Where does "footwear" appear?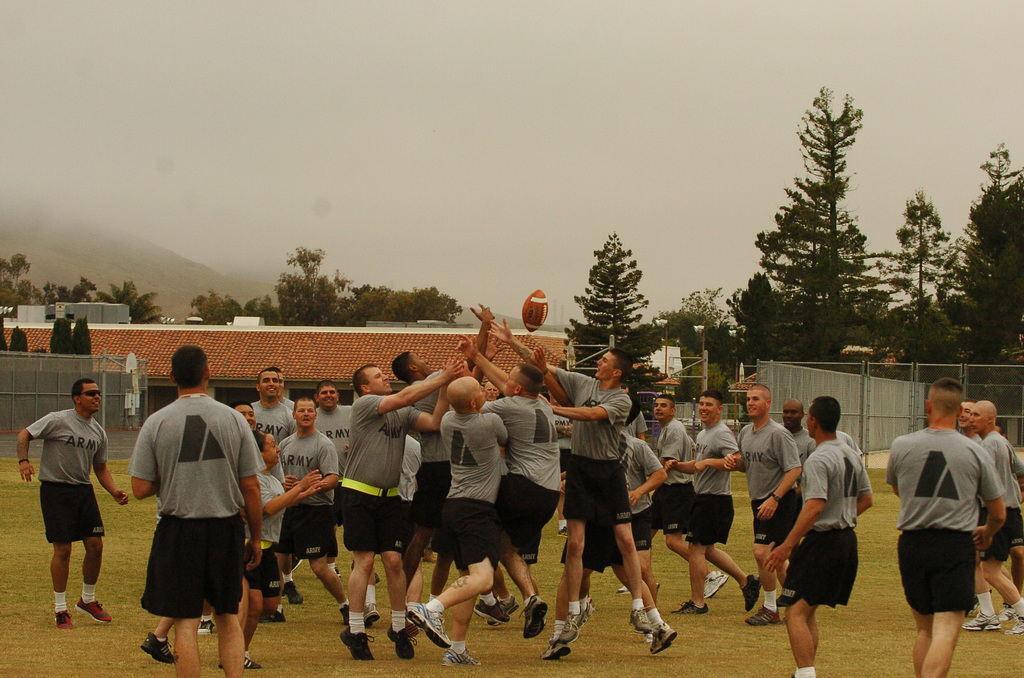
Appears at pyautogui.locateOnScreen(557, 524, 567, 538).
